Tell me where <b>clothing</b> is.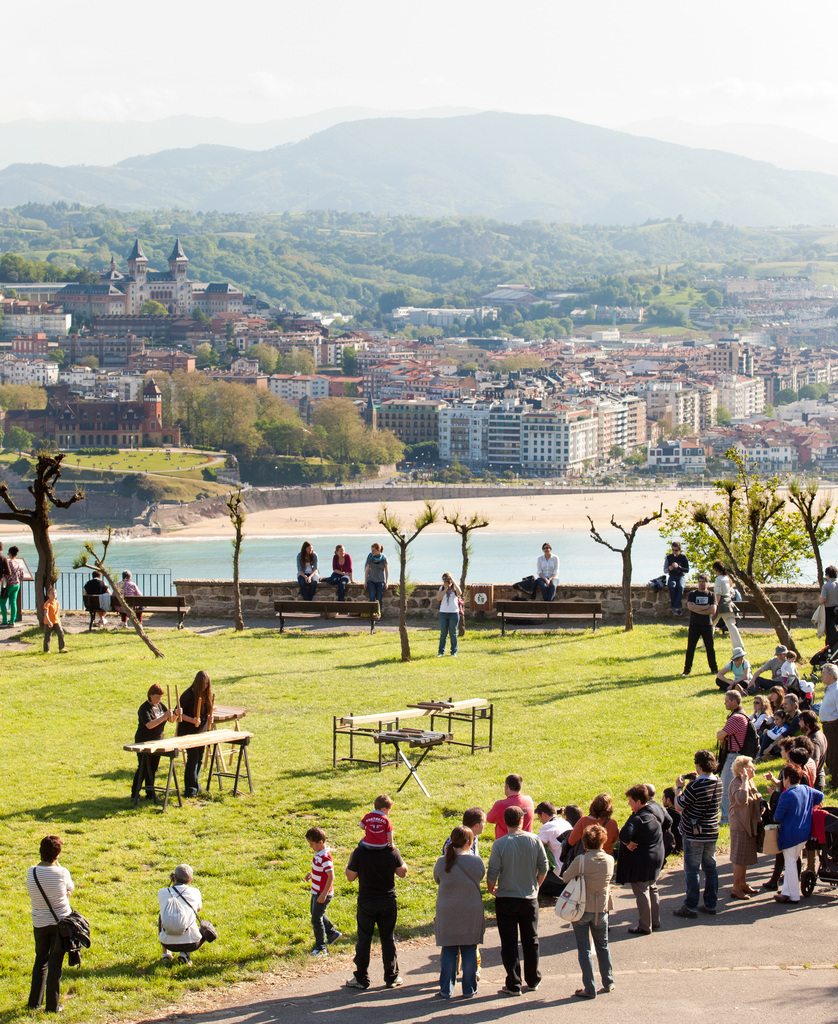
<b>clothing</b> is at [531, 804, 583, 892].
